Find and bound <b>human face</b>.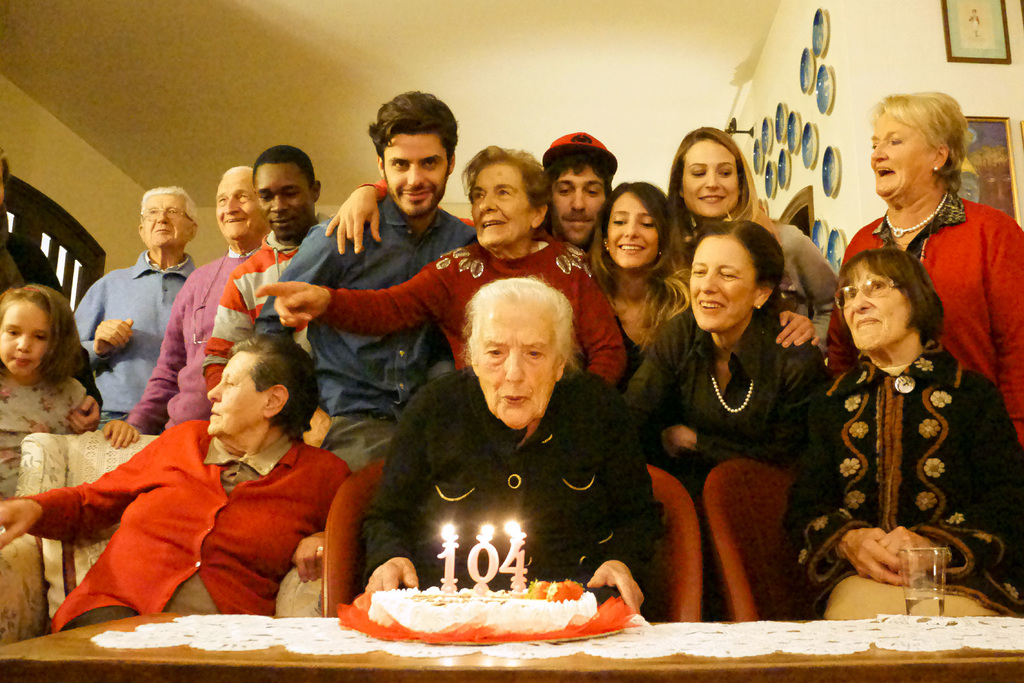
Bound: BBox(383, 132, 450, 216).
